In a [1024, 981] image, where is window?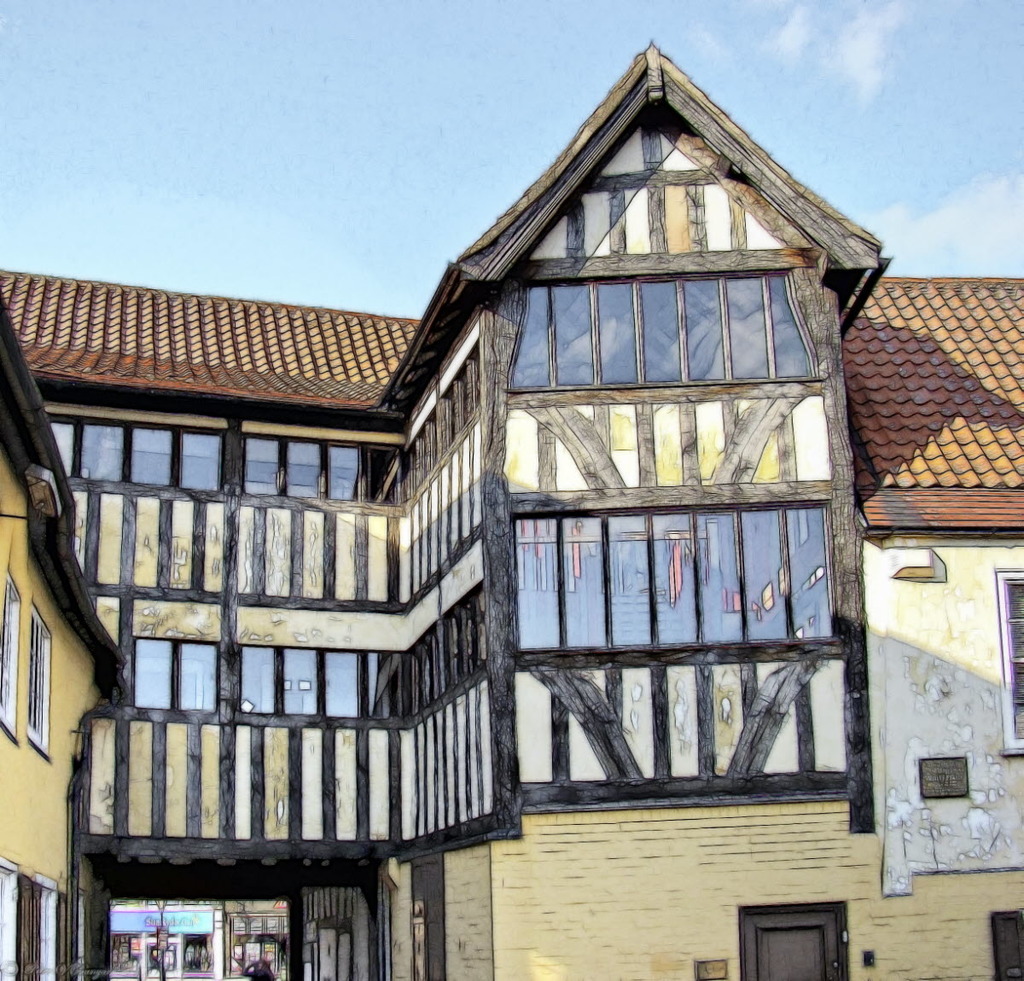
pyautogui.locateOnScreen(48, 429, 406, 510).
